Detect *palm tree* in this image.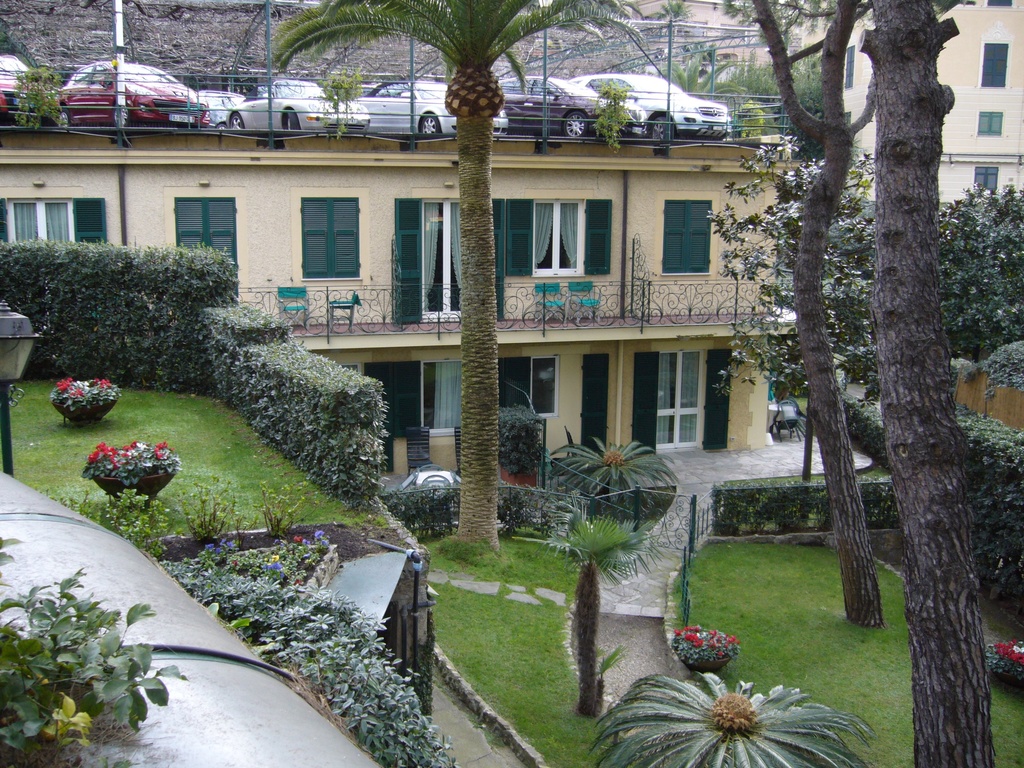
Detection: 259:0:649:570.
